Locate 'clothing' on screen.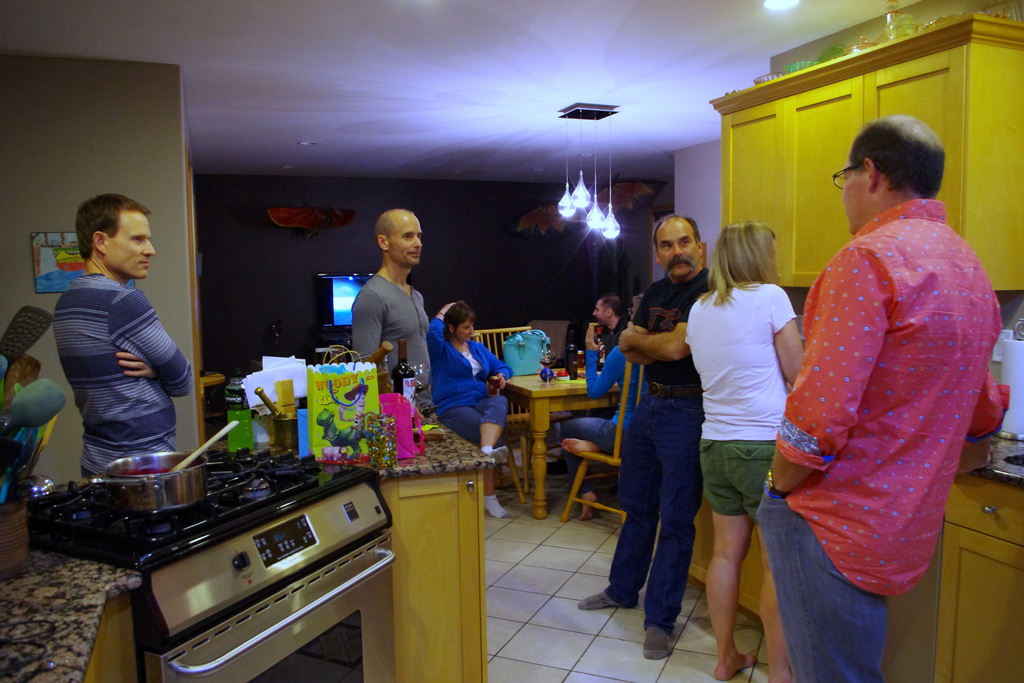
On screen at crop(754, 201, 1011, 682).
